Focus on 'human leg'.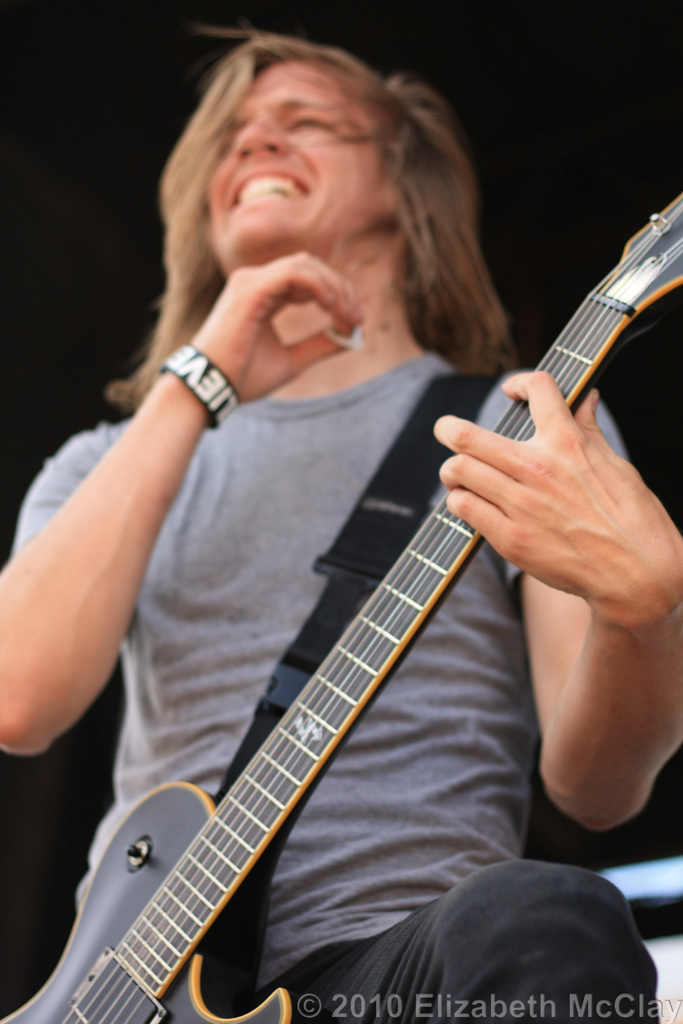
Focused at 312/858/662/1023.
